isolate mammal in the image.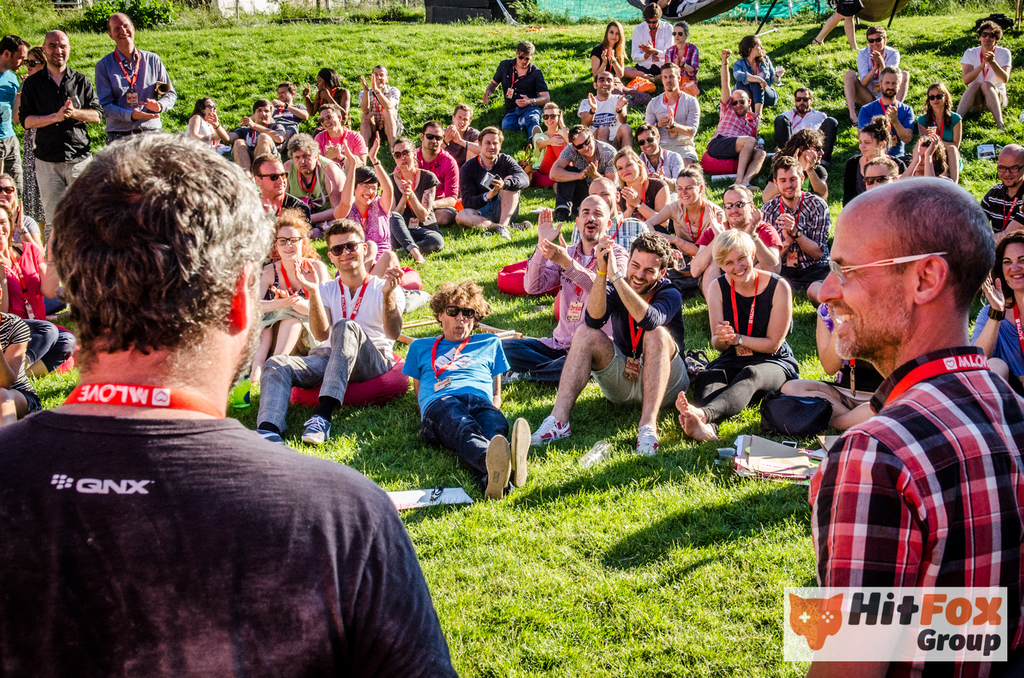
Isolated region: 591:176:617:216.
